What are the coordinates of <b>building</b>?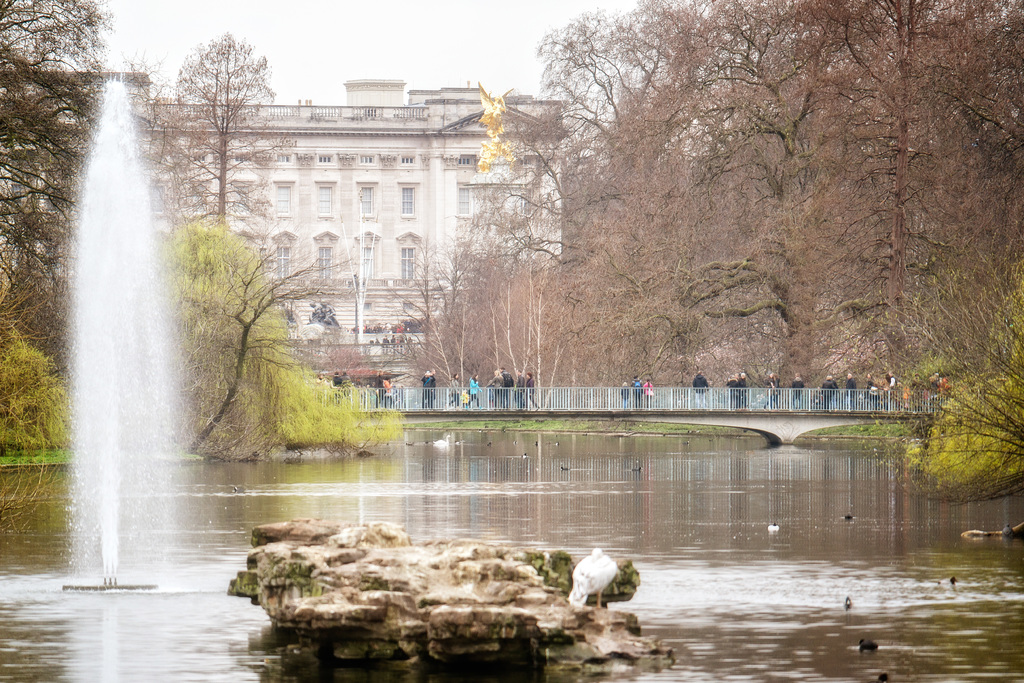
select_region(0, 78, 566, 379).
